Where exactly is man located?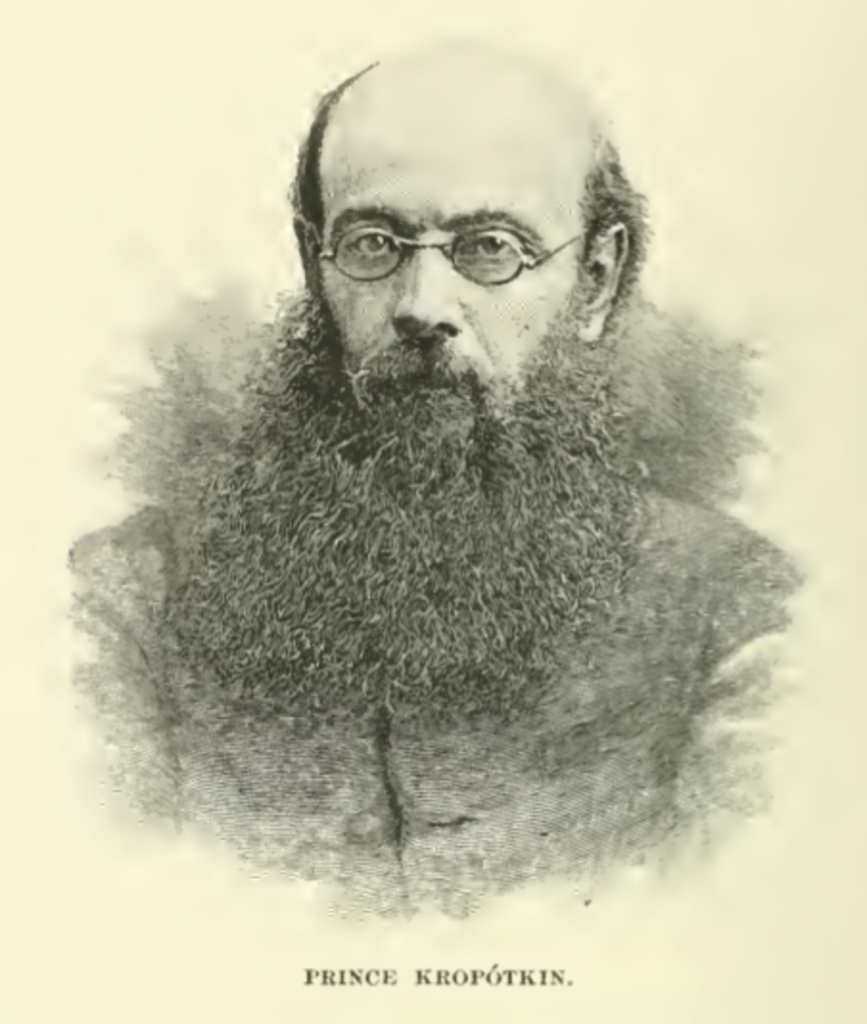
Its bounding box is bbox(19, 50, 846, 930).
